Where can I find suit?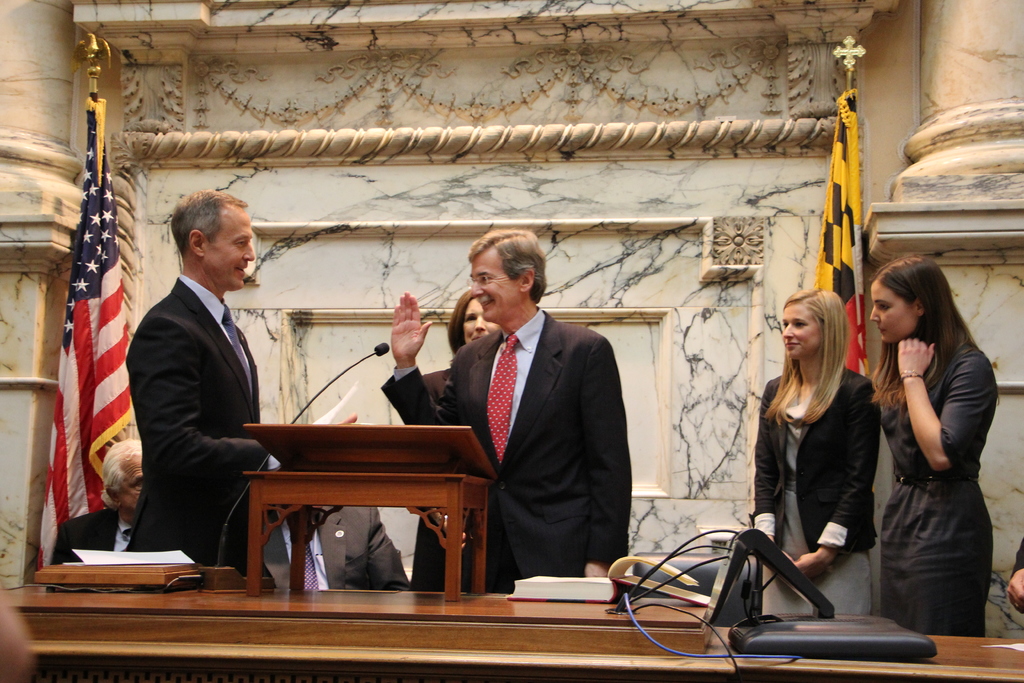
You can find it at select_region(262, 504, 408, 593).
